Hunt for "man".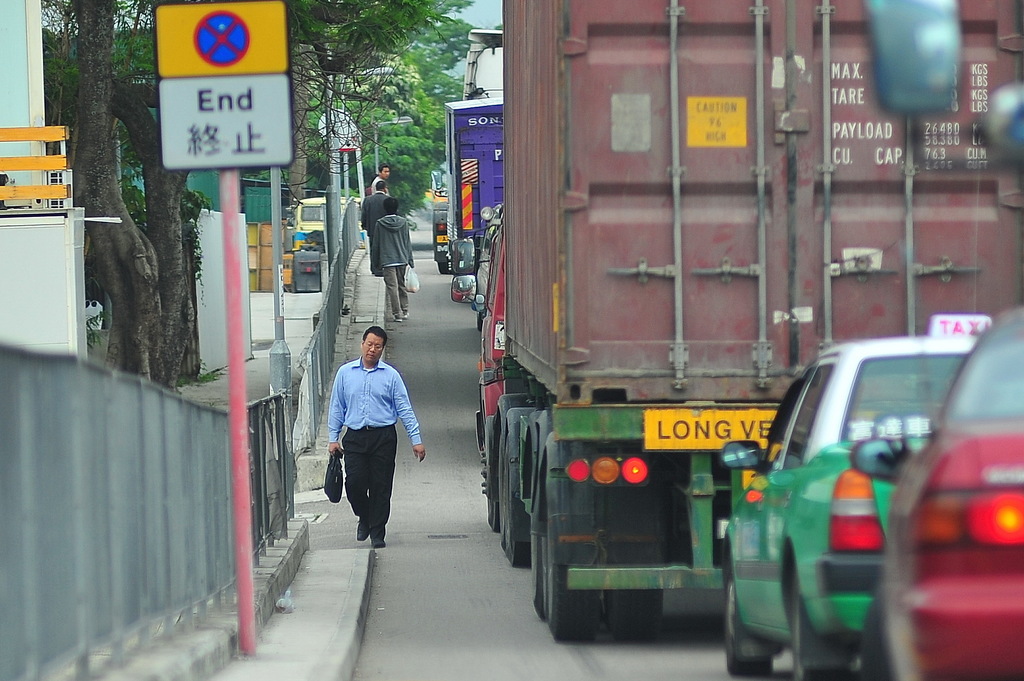
Hunted down at <region>322, 332, 415, 551</region>.
